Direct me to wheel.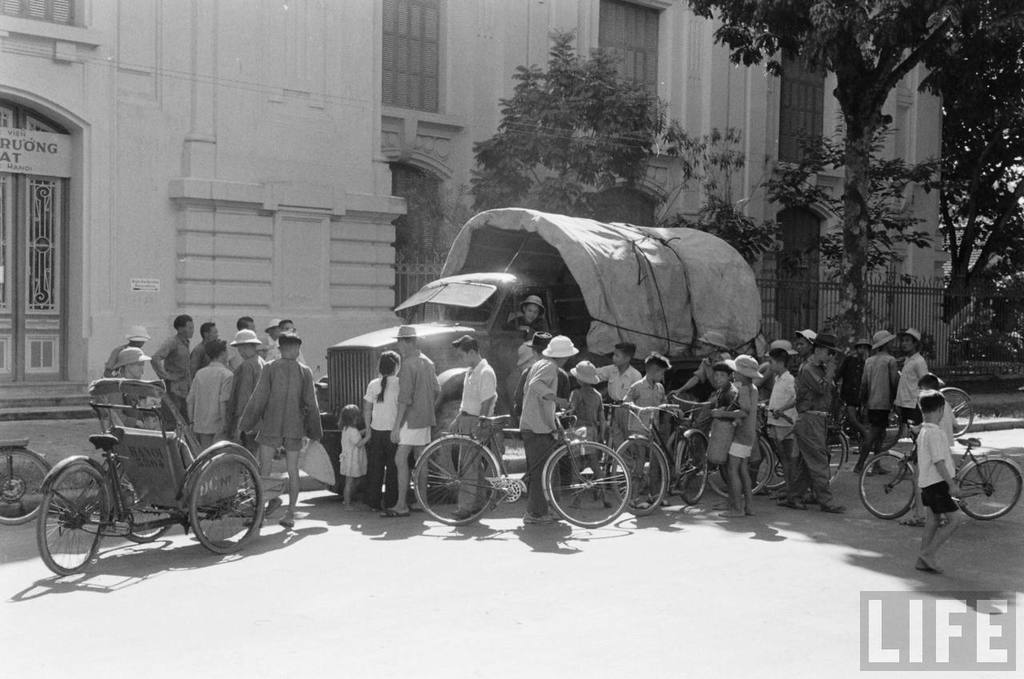
Direction: select_region(191, 446, 265, 556).
